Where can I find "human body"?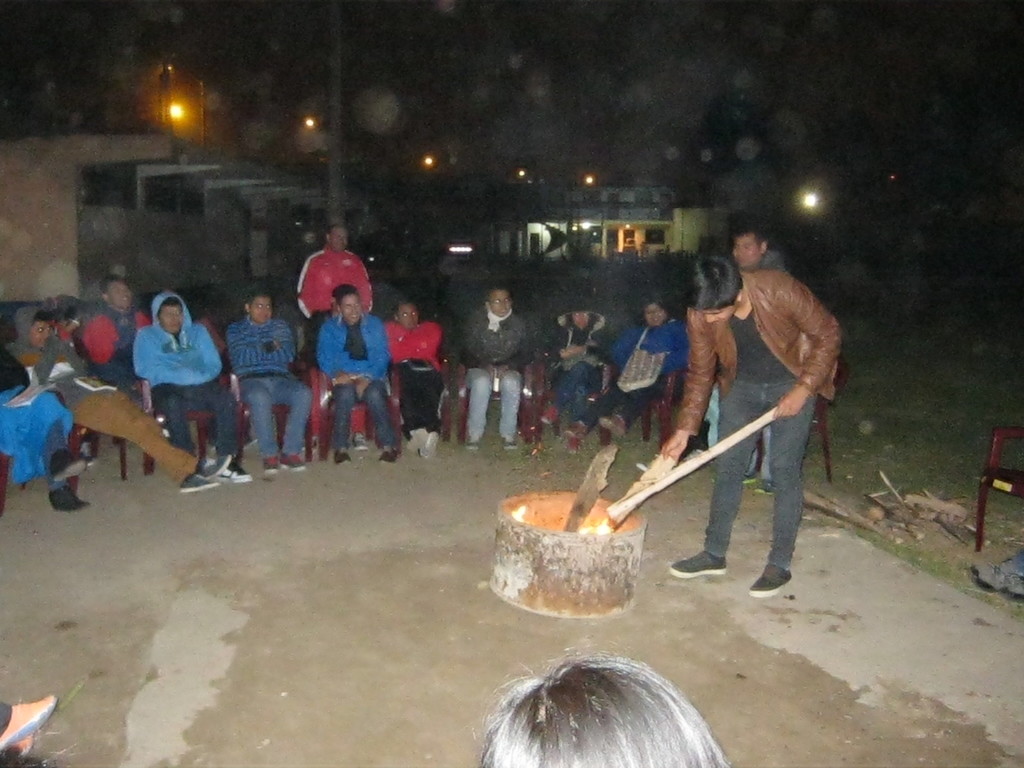
You can find it at 133/325/241/476.
